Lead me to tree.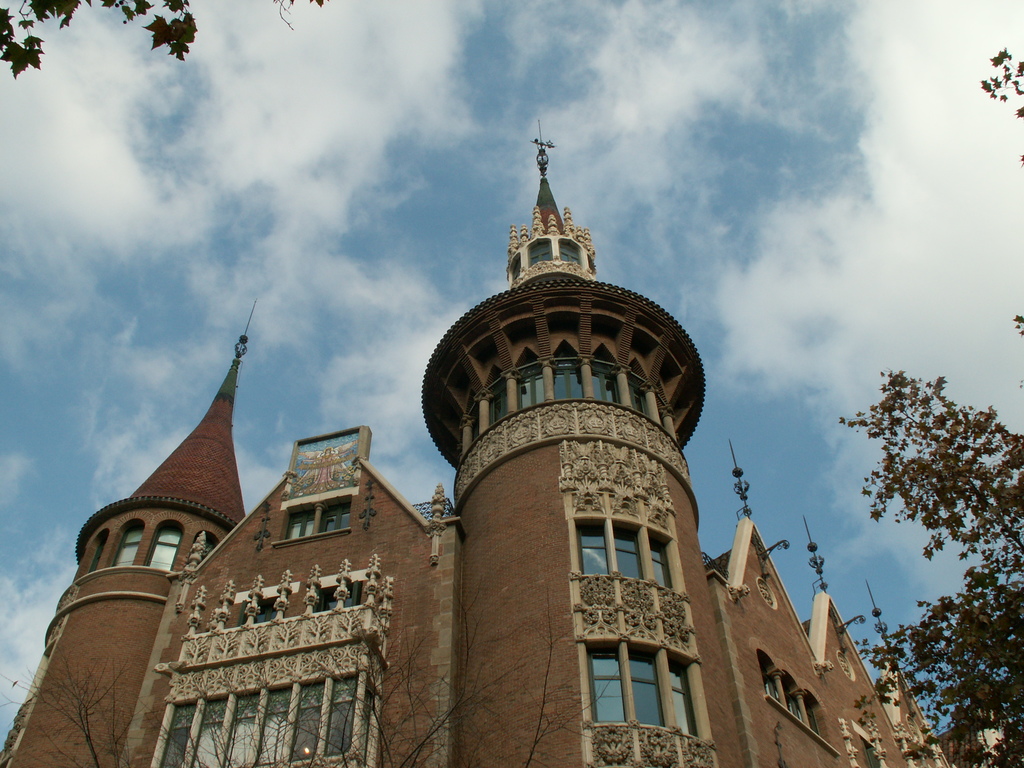
Lead to Rect(1009, 315, 1023, 341).
